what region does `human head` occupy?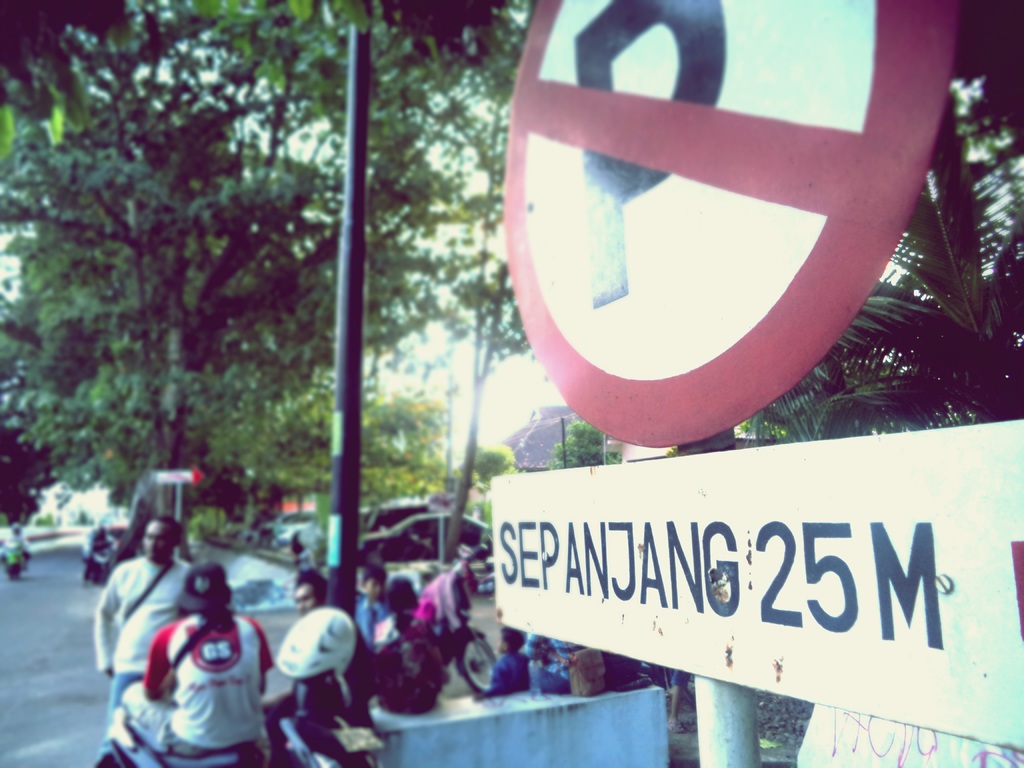
{"x1": 12, "y1": 522, "x2": 20, "y2": 537}.
